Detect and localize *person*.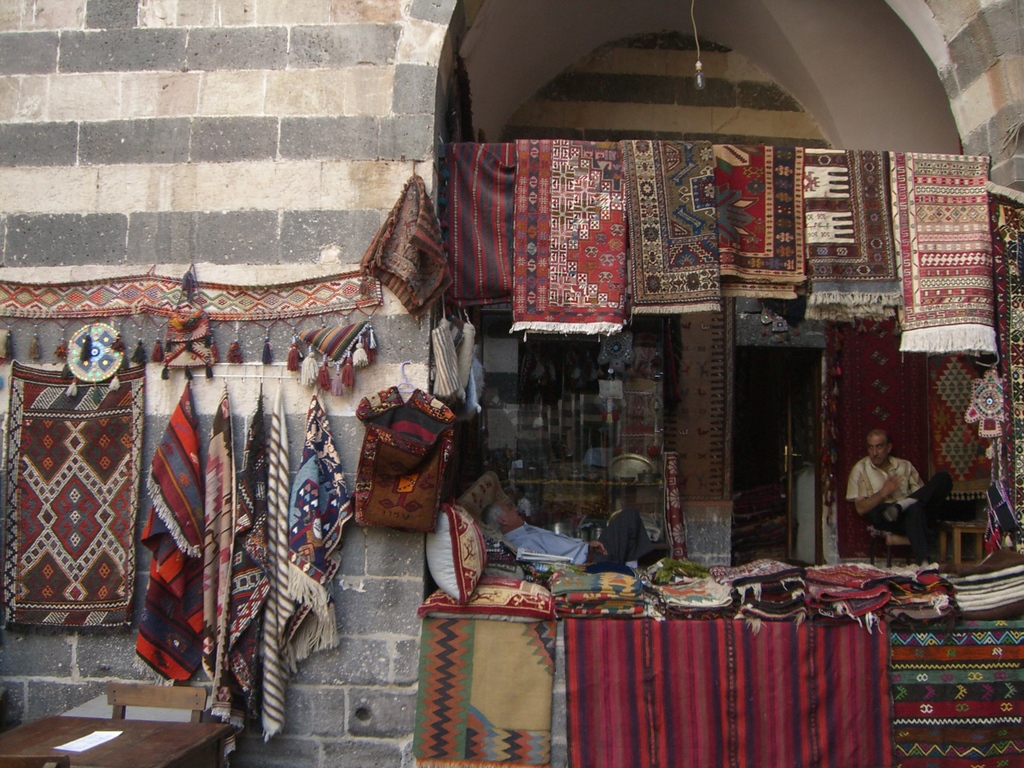
Localized at crop(860, 430, 931, 566).
